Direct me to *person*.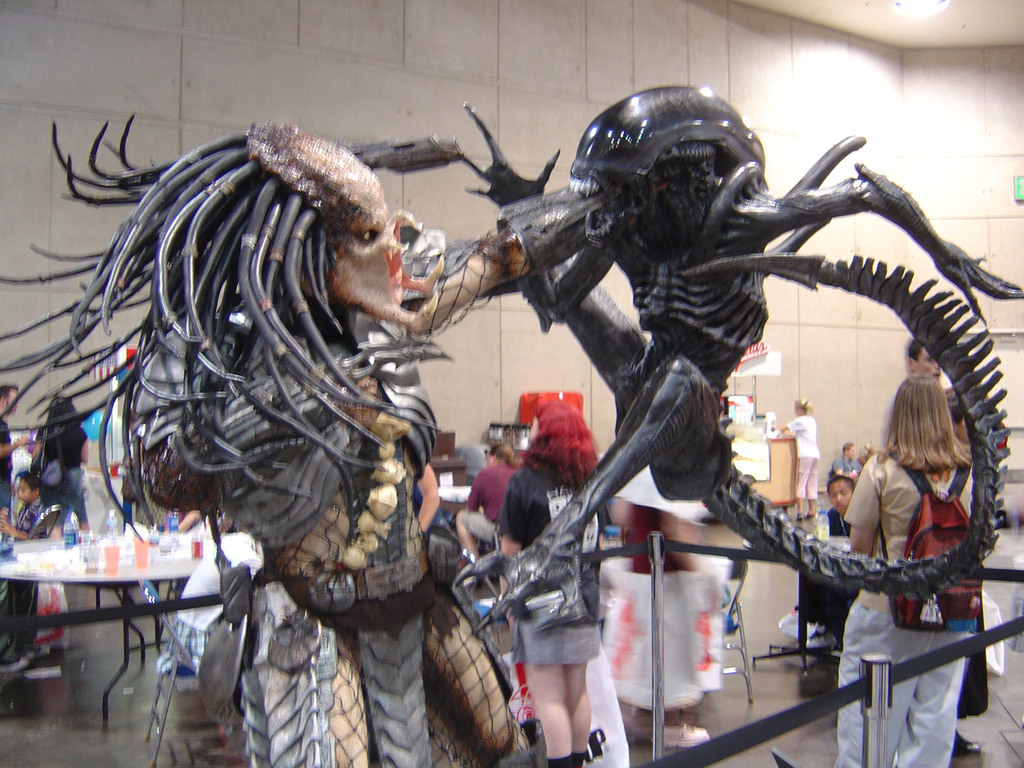
Direction: box=[837, 373, 989, 767].
